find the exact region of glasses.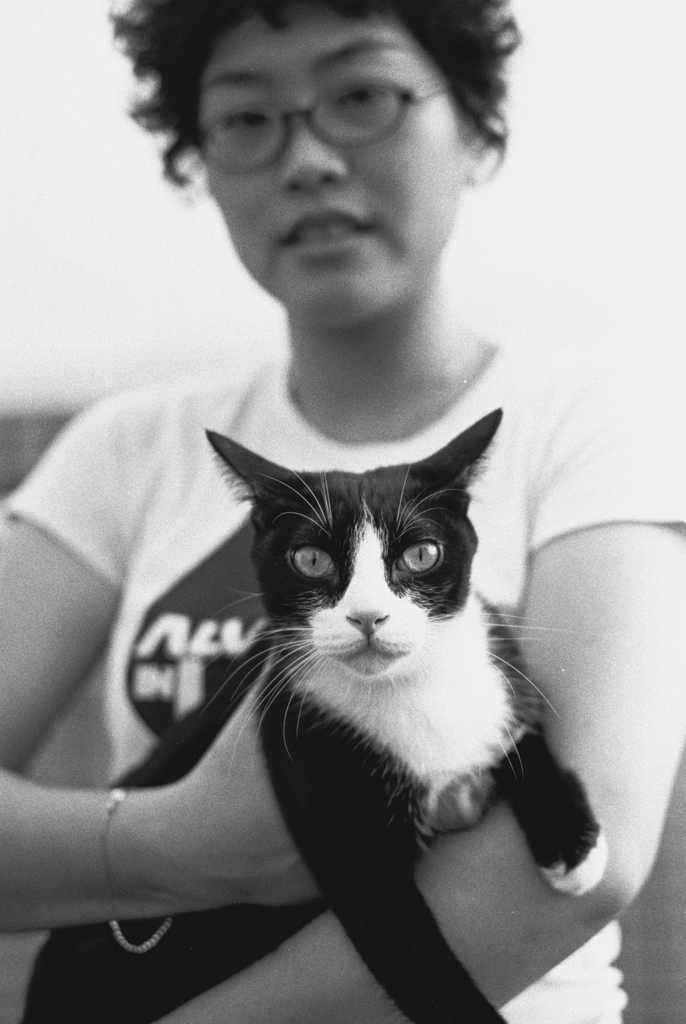
Exact region: (156, 72, 437, 171).
